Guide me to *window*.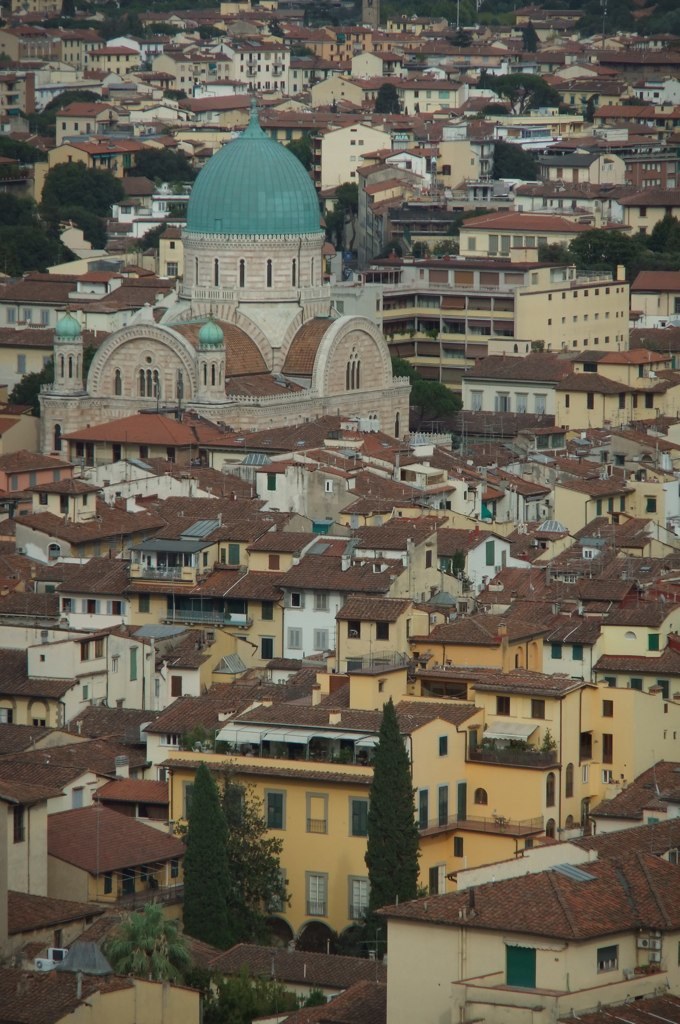
Guidance: x1=530 y1=700 x2=547 y2=718.
